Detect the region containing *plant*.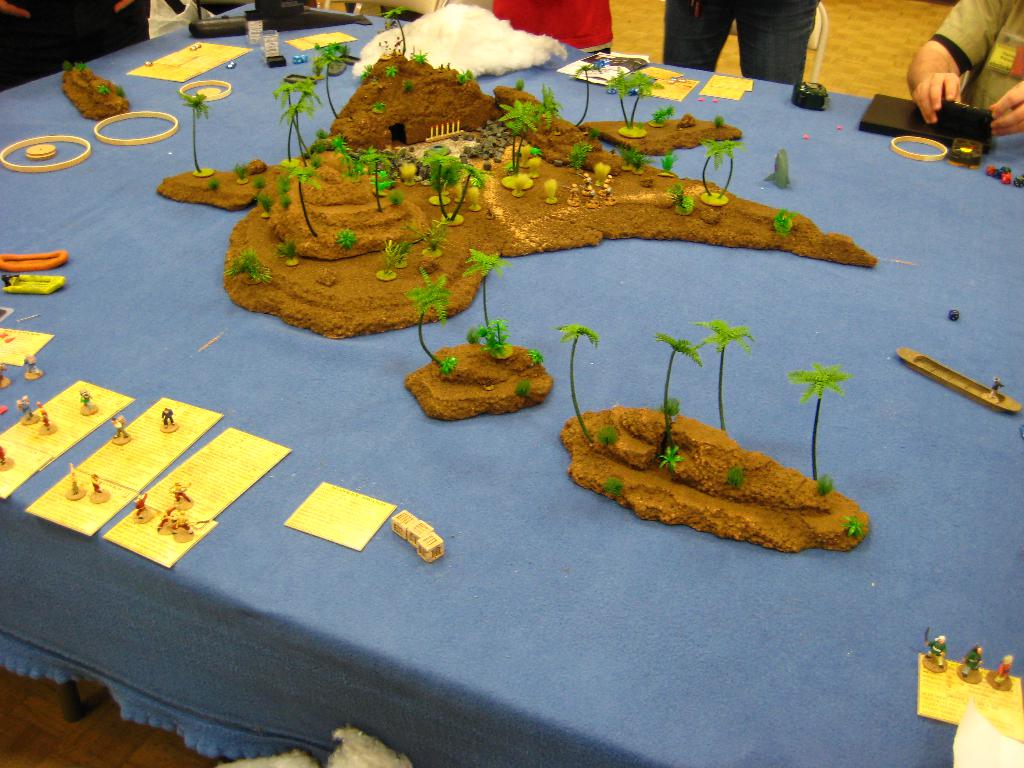
{"x1": 395, "y1": 236, "x2": 411, "y2": 258}.
